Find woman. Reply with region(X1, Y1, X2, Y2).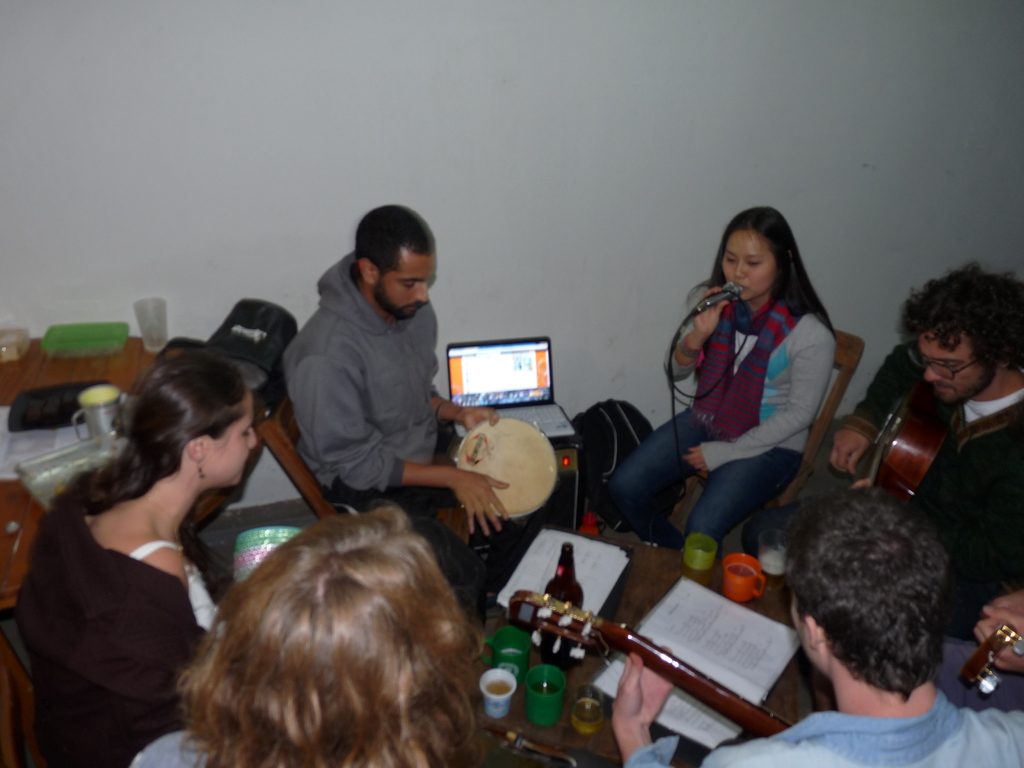
region(17, 331, 262, 767).
